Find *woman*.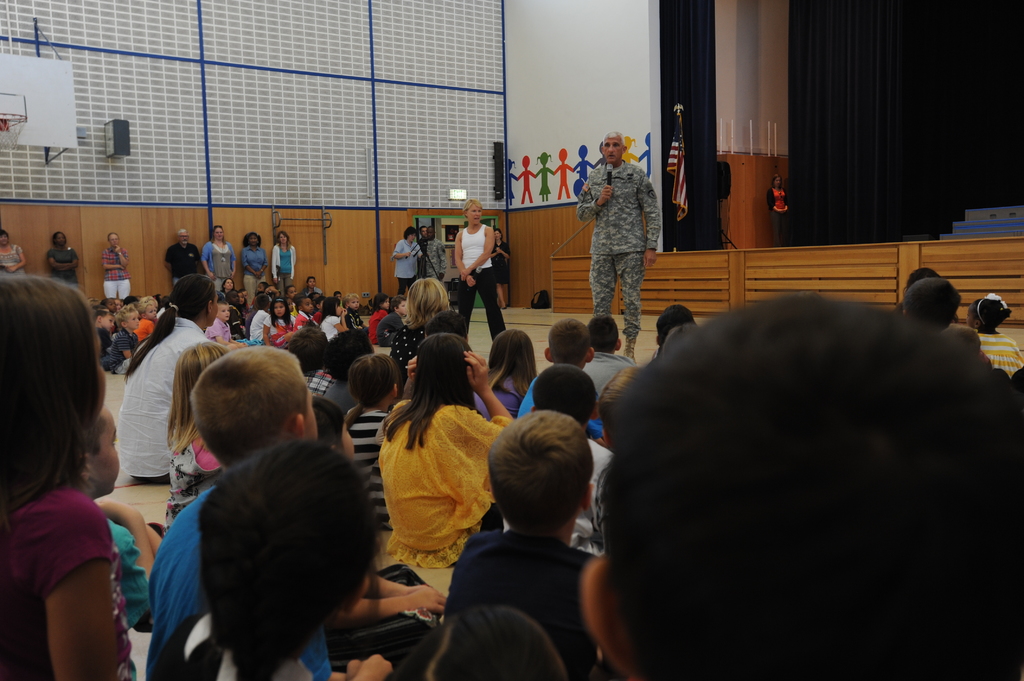
bbox=[102, 226, 136, 297].
